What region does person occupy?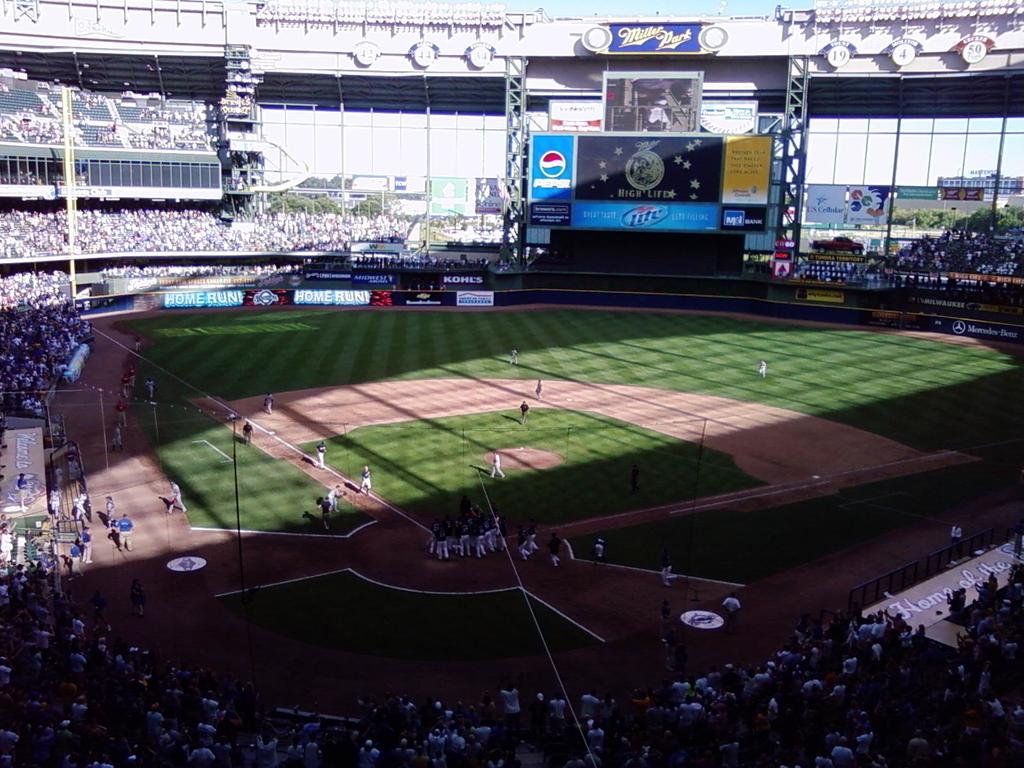
<bbox>241, 420, 255, 444</bbox>.
